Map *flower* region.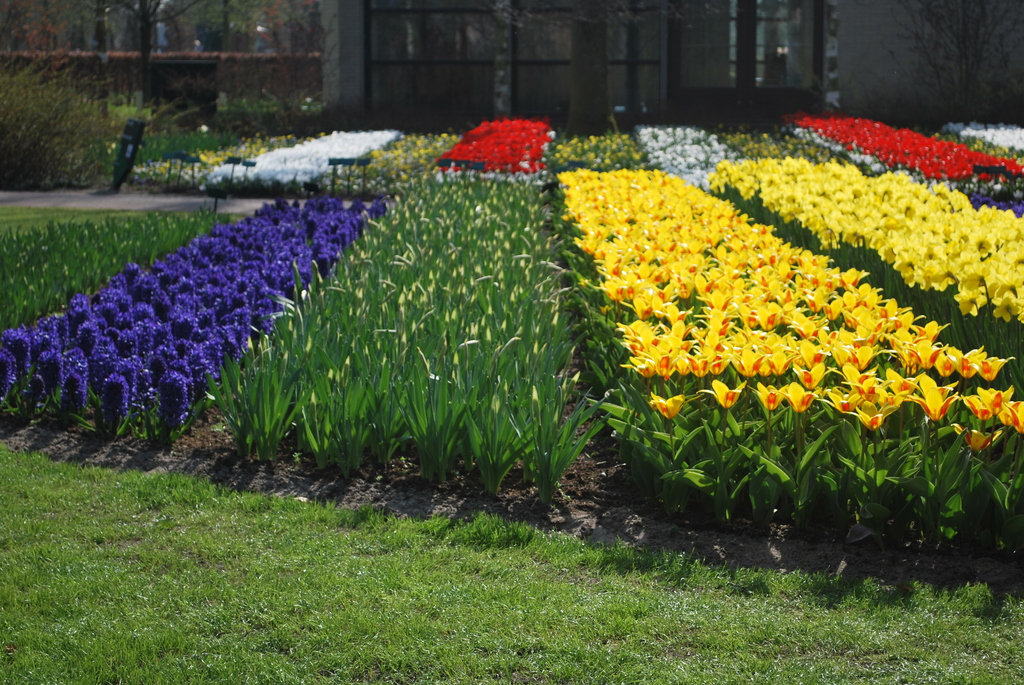
Mapped to <bbox>650, 391, 684, 418</bbox>.
